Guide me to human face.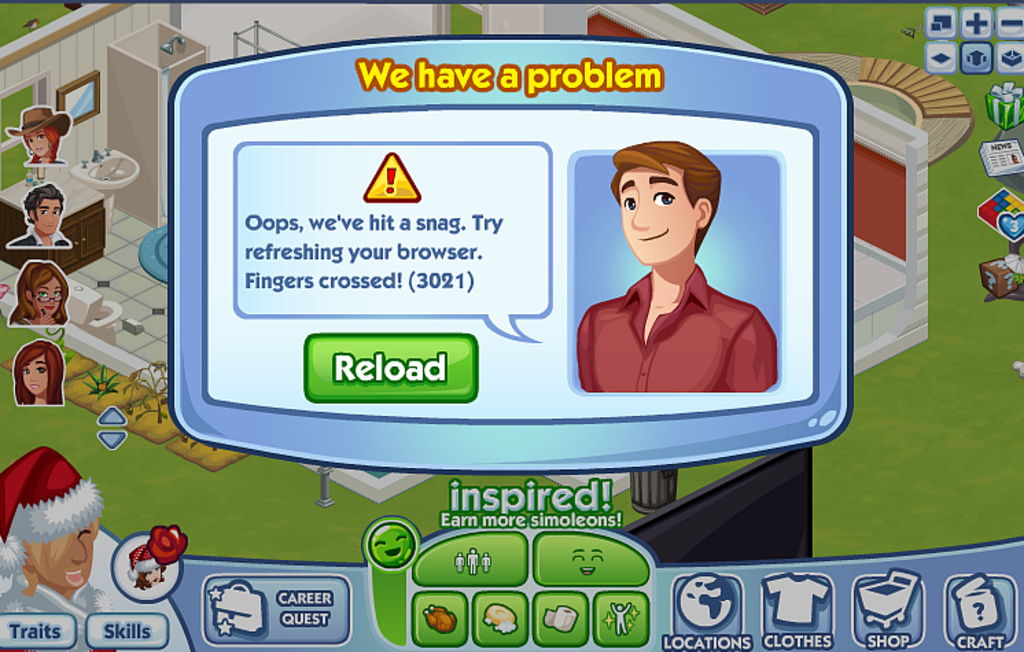
Guidance: x1=26, y1=519, x2=97, y2=590.
